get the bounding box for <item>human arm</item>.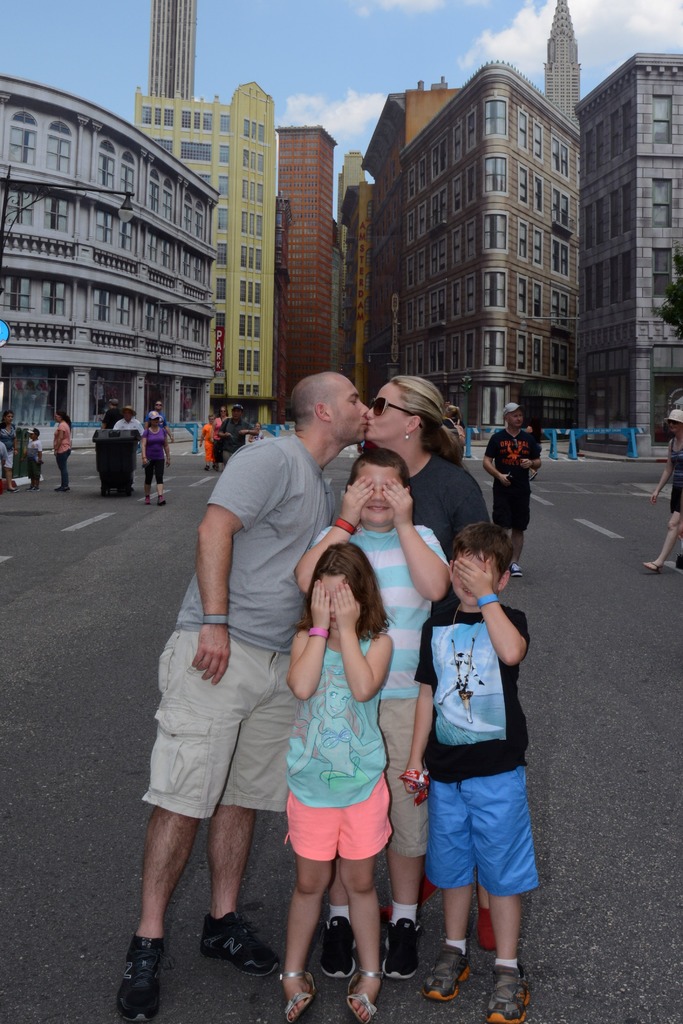
44/421/70/449.
